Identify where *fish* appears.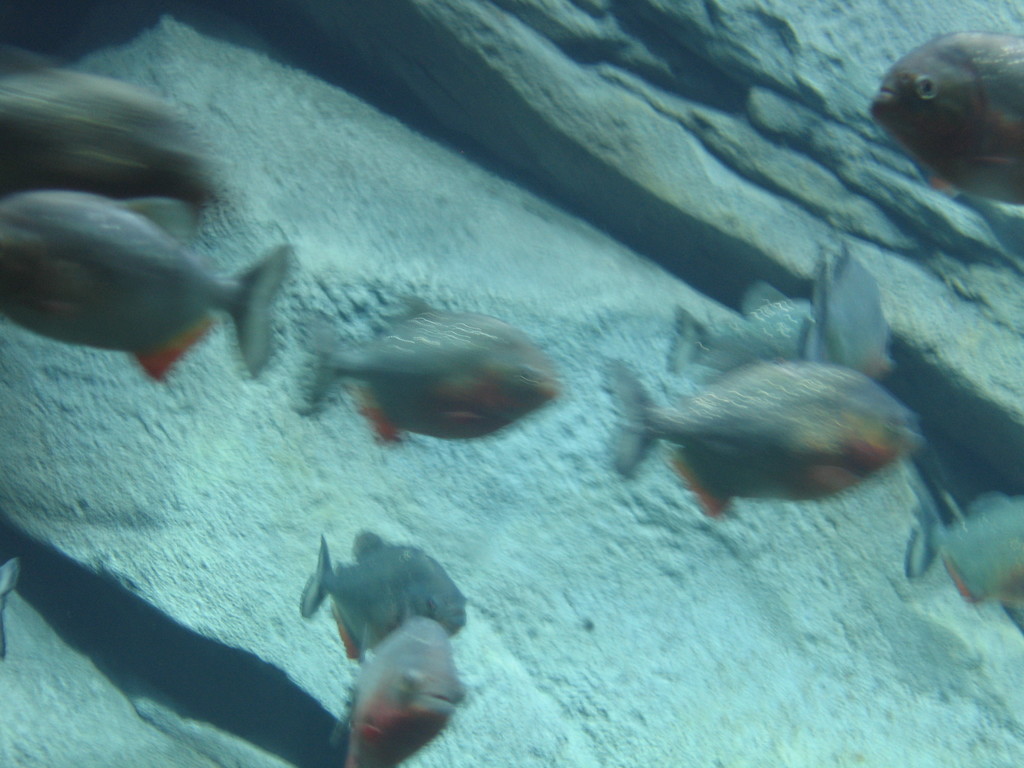
Appears at 862/29/1023/202.
